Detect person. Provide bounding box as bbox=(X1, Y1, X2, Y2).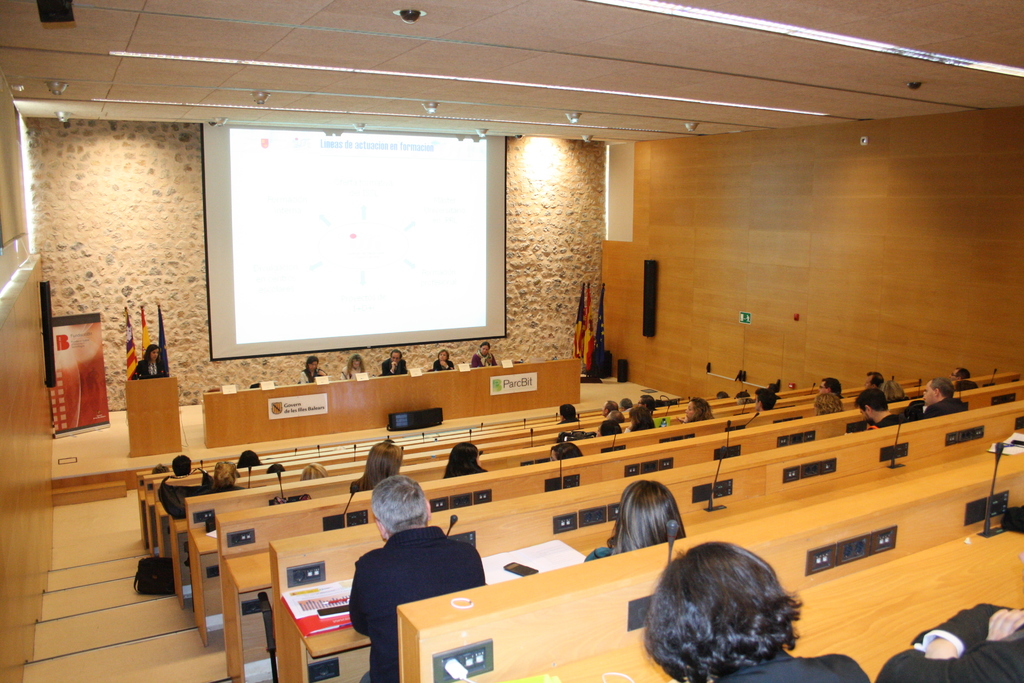
bbox=(215, 460, 236, 488).
